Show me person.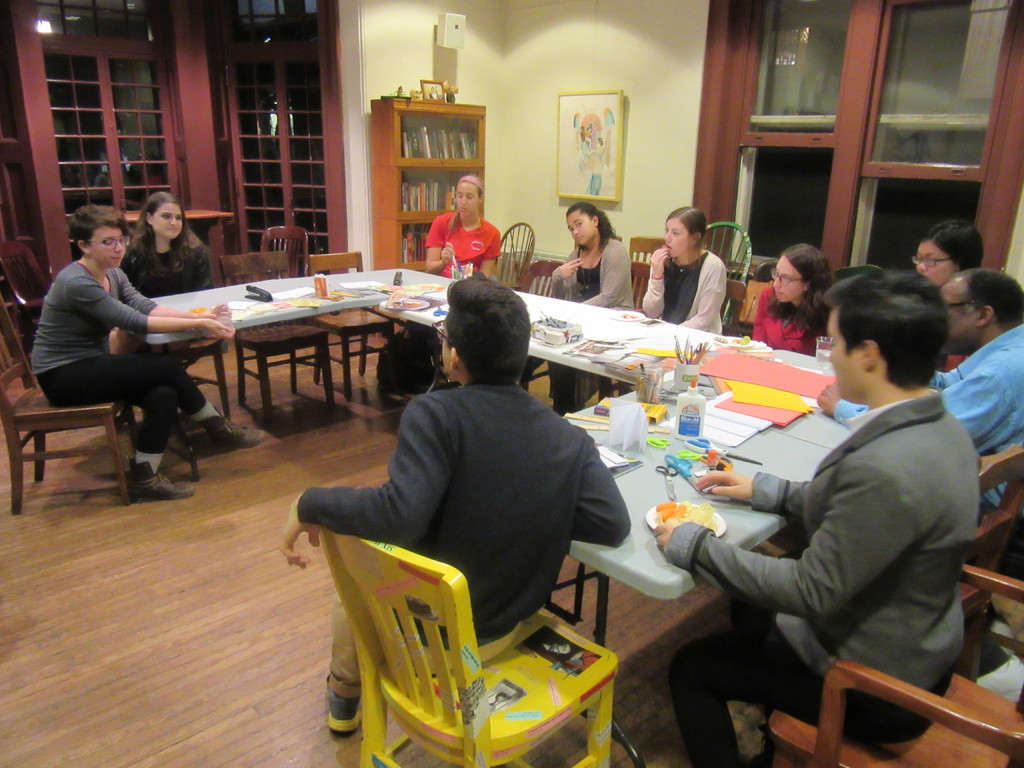
person is here: box=[746, 240, 833, 363].
